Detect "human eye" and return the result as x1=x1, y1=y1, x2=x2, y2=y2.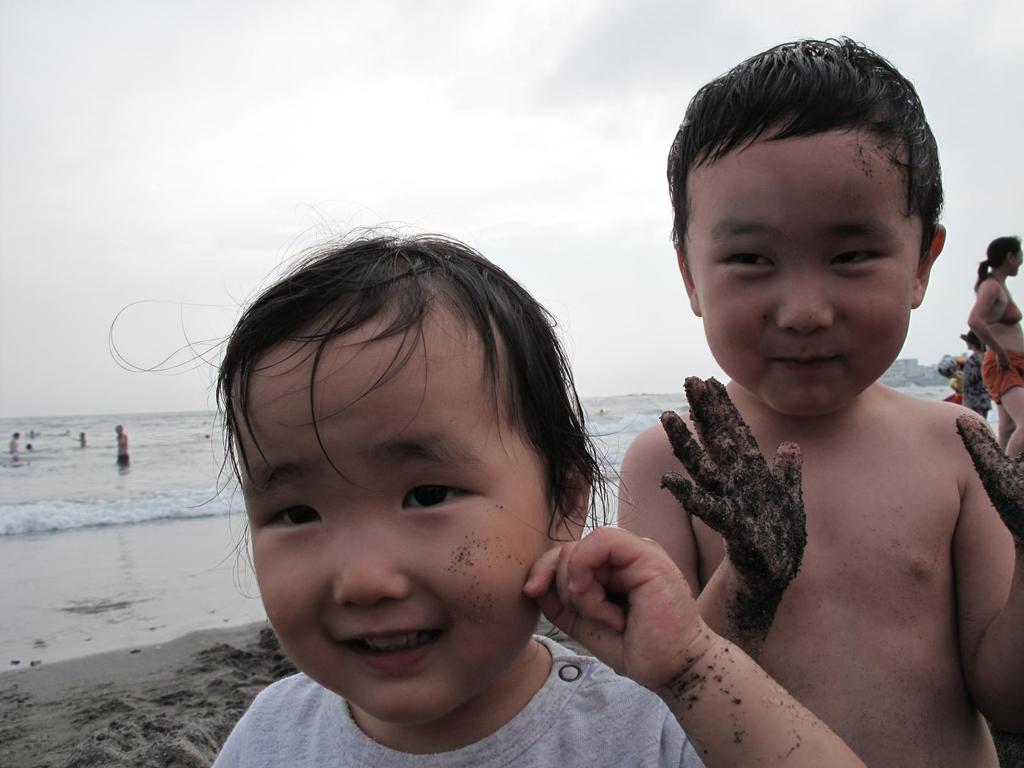
x1=710, y1=246, x2=783, y2=278.
